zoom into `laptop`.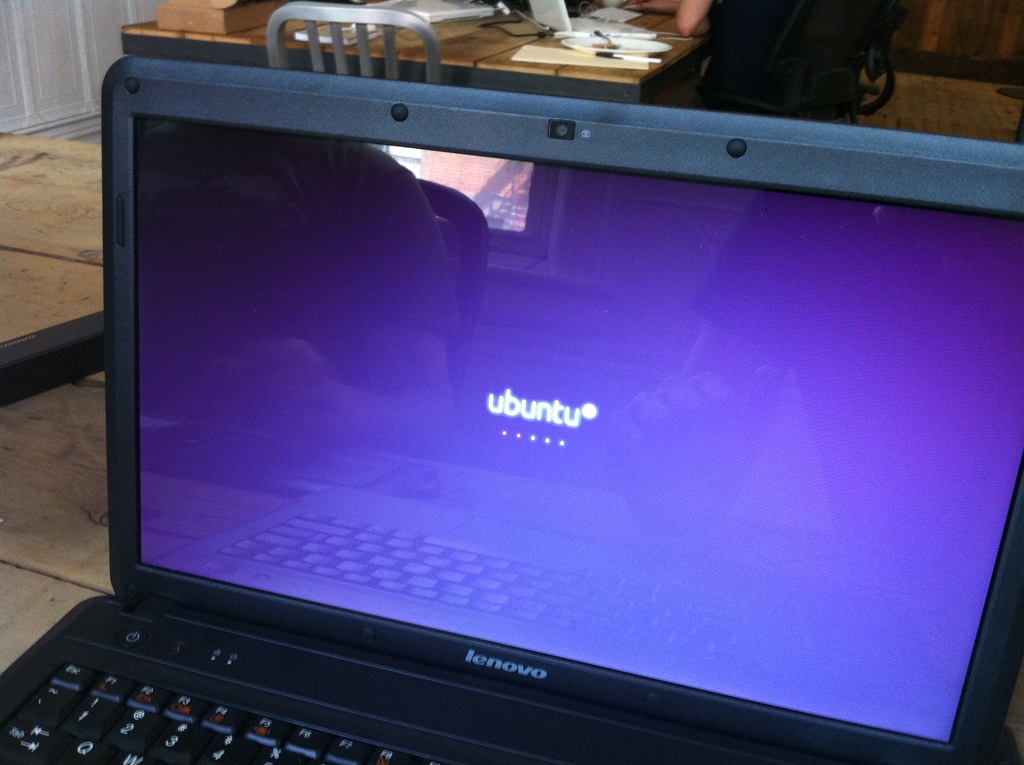
Zoom target: BBox(0, 34, 968, 764).
